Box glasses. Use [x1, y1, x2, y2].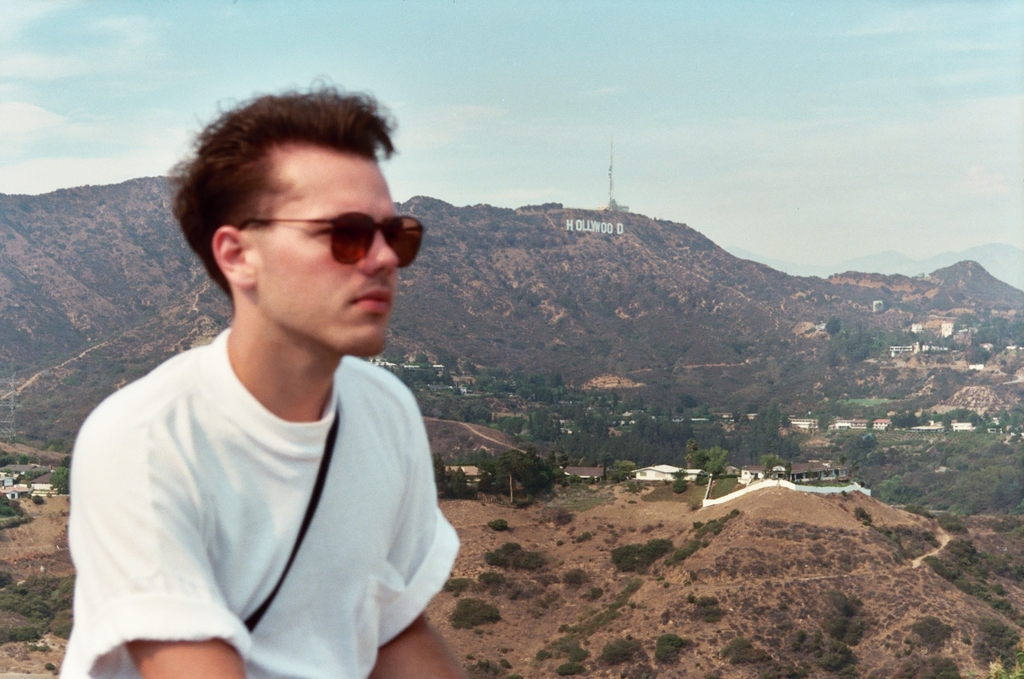
[218, 207, 422, 268].
